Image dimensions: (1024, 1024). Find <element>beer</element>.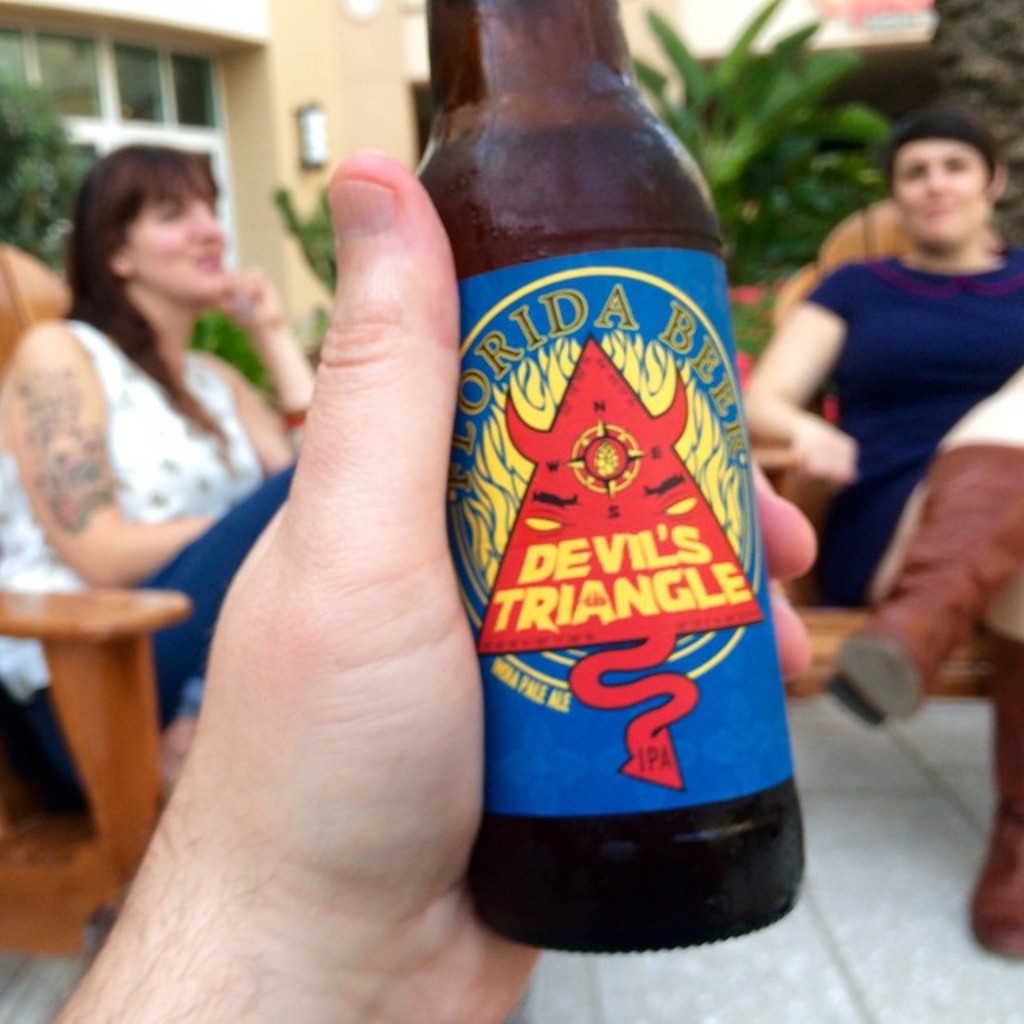
bbox(408, 2, 810, 958).
